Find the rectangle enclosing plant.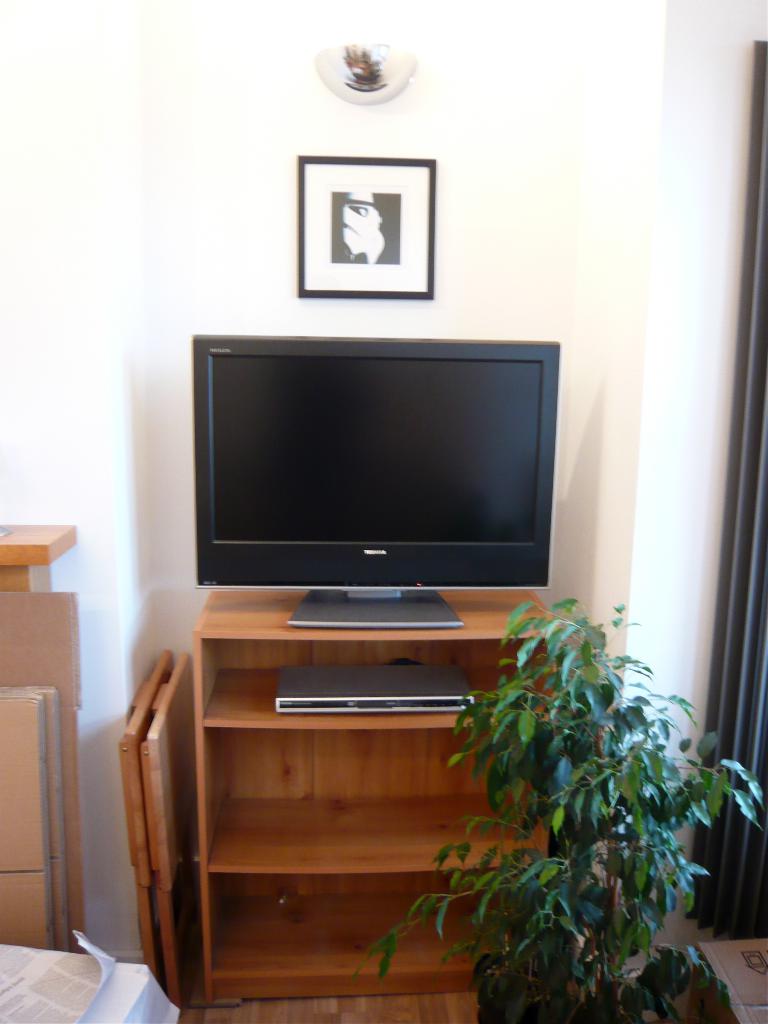
355/594/767/1023.
